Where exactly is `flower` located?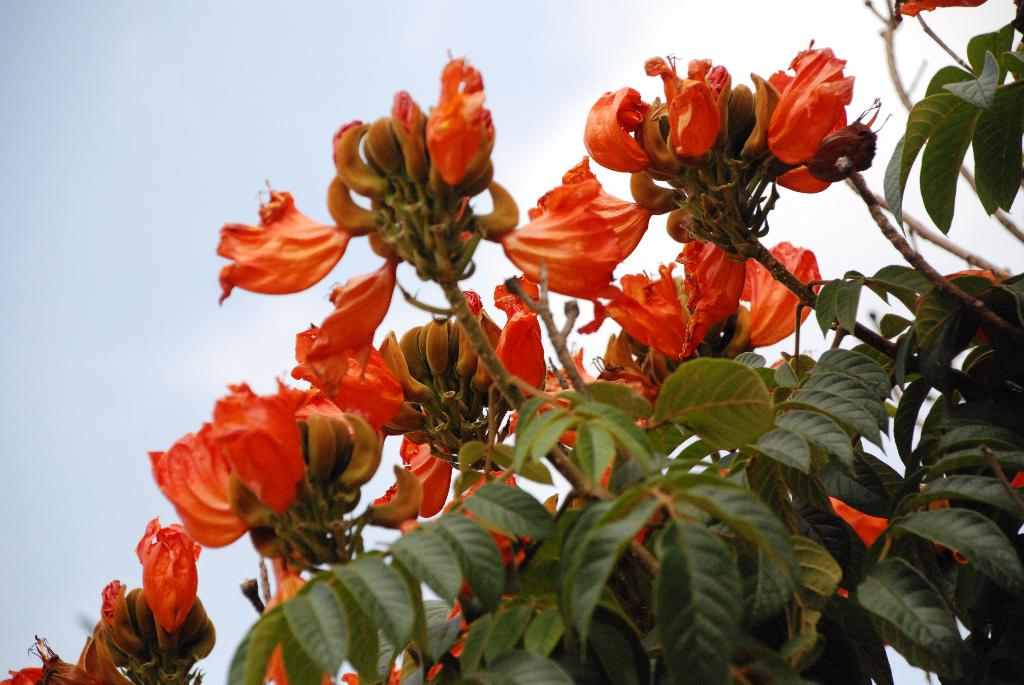
Its bounding box is region(370, 432, 456, 522).
